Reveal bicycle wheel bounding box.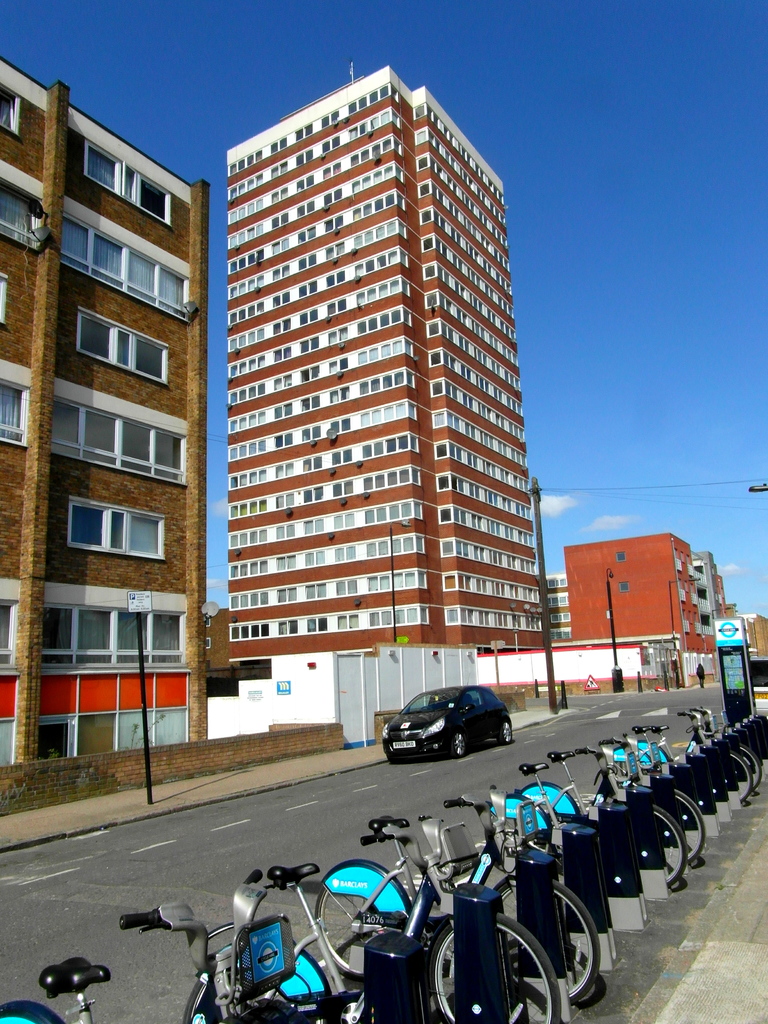
Revealed: <bbox>738, 748, 767, 797</bbox>.
